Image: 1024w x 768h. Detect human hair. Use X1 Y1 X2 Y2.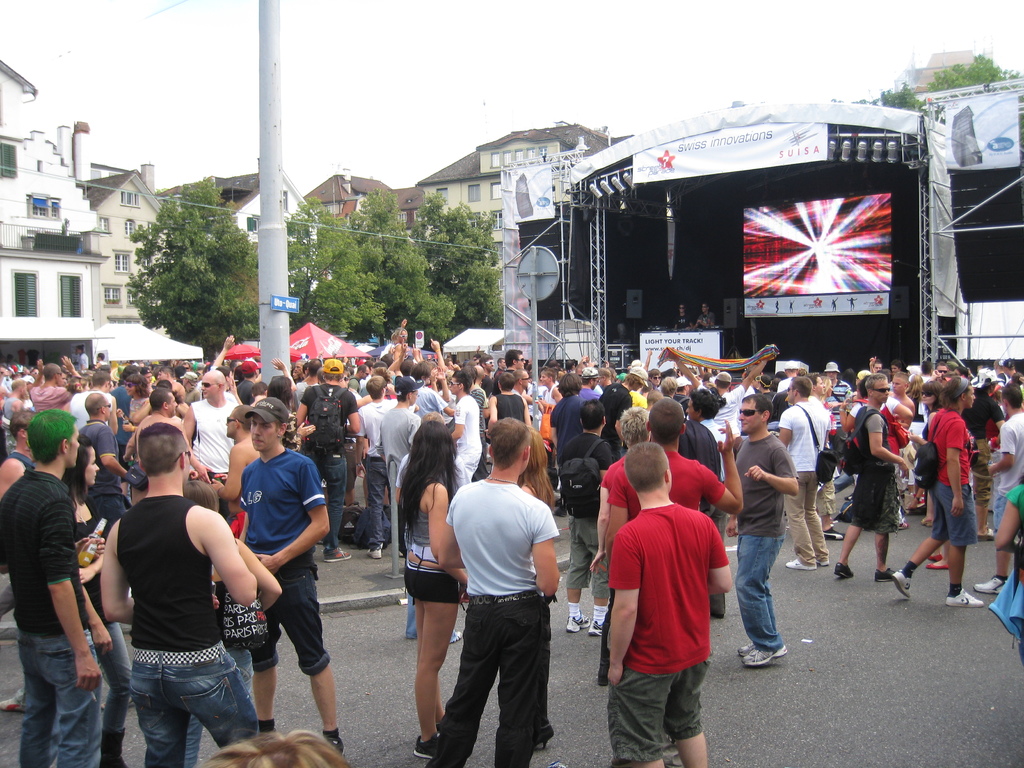
650 368 660 376.
